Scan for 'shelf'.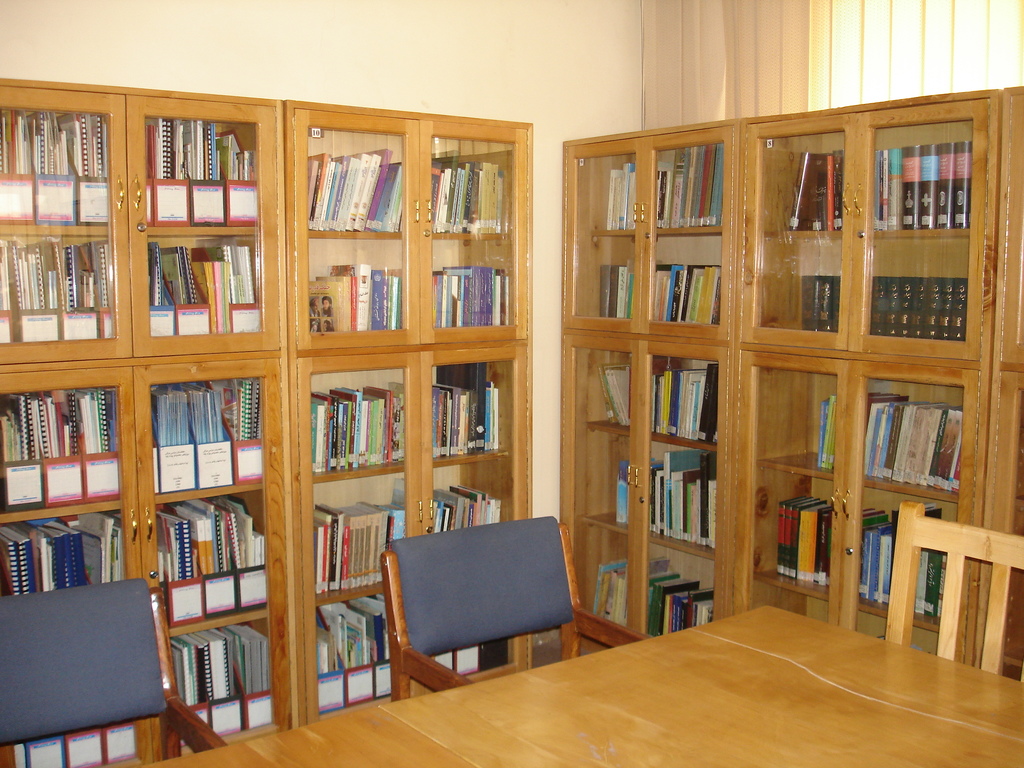
Scan result: region(865, 116, 994, 244).
